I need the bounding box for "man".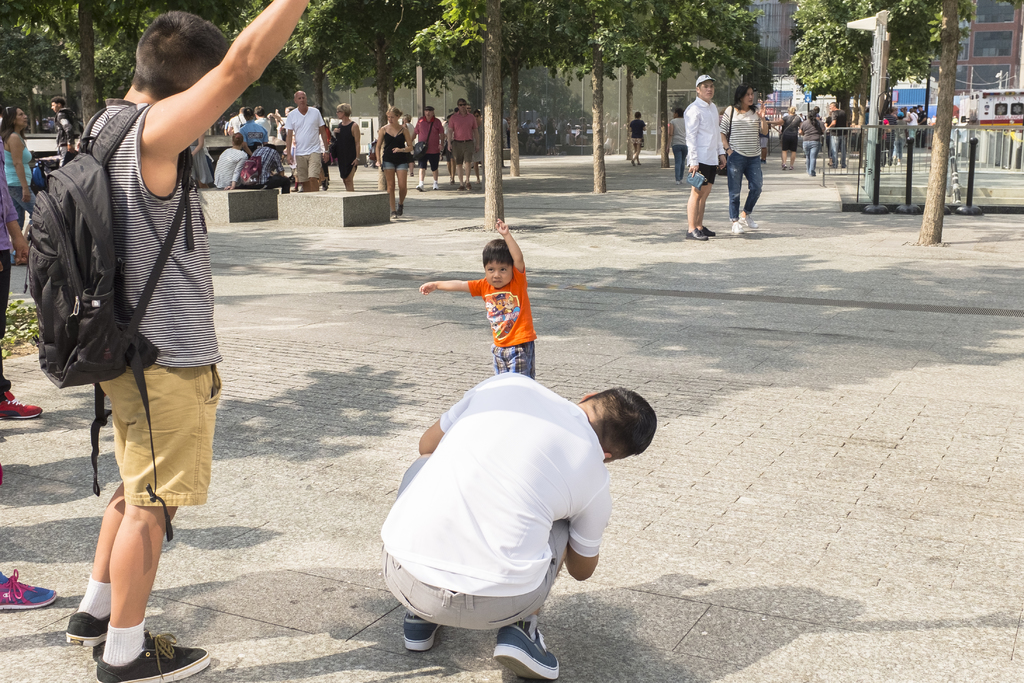
Here it is: (904,108,918,144).
